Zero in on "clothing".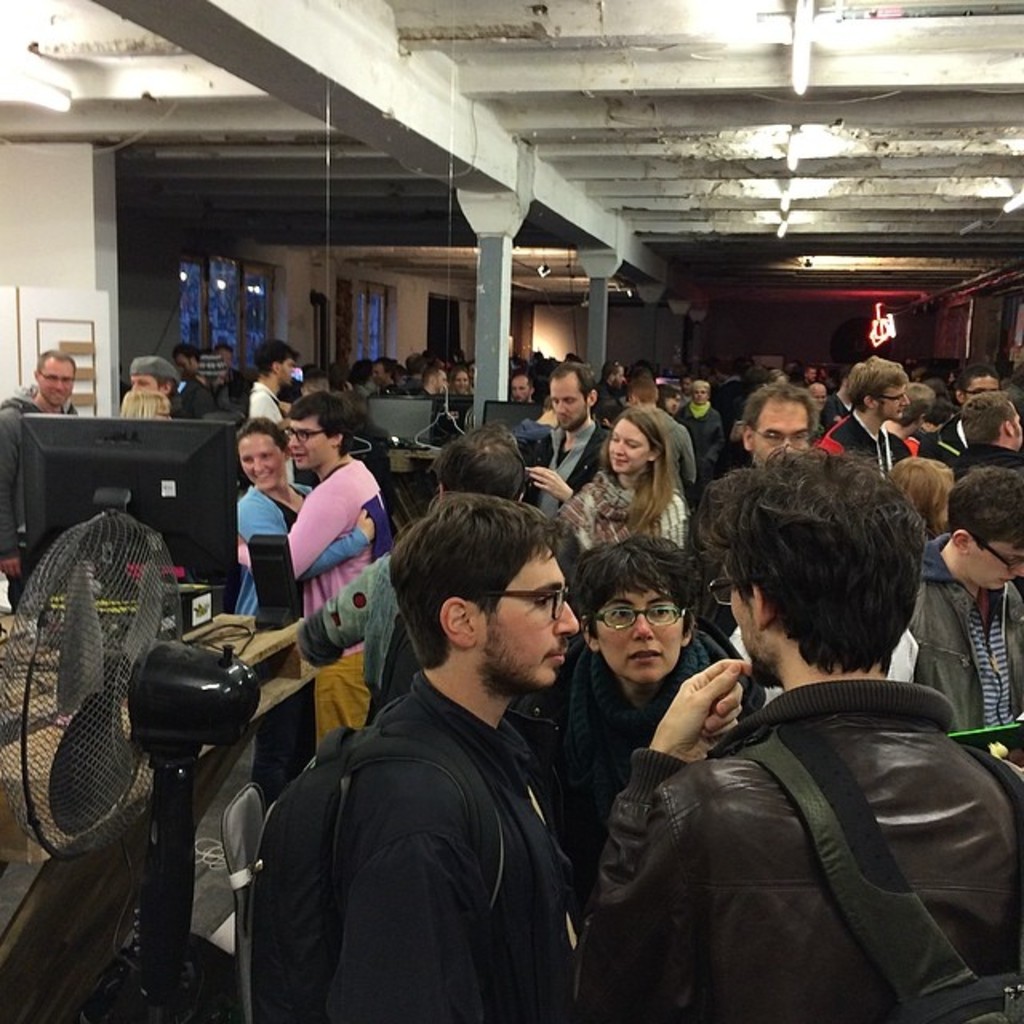
Zeroed in: left=560, top=470, right=694, bottom=555.
